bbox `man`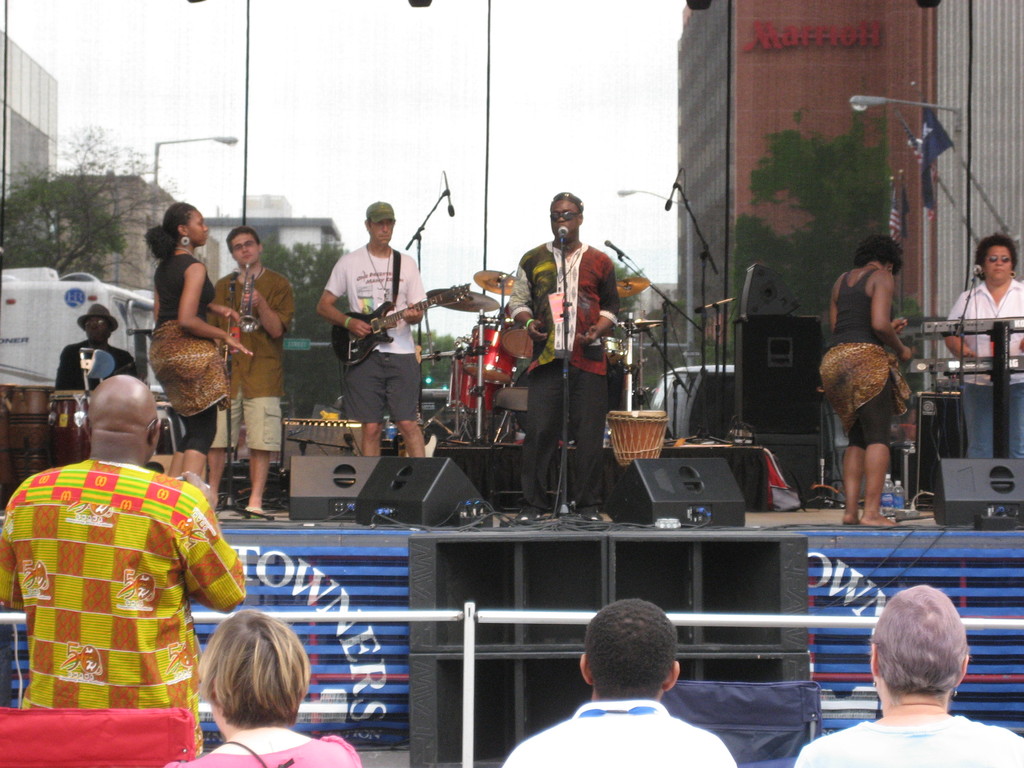
box(54, 307, 134, 390)
